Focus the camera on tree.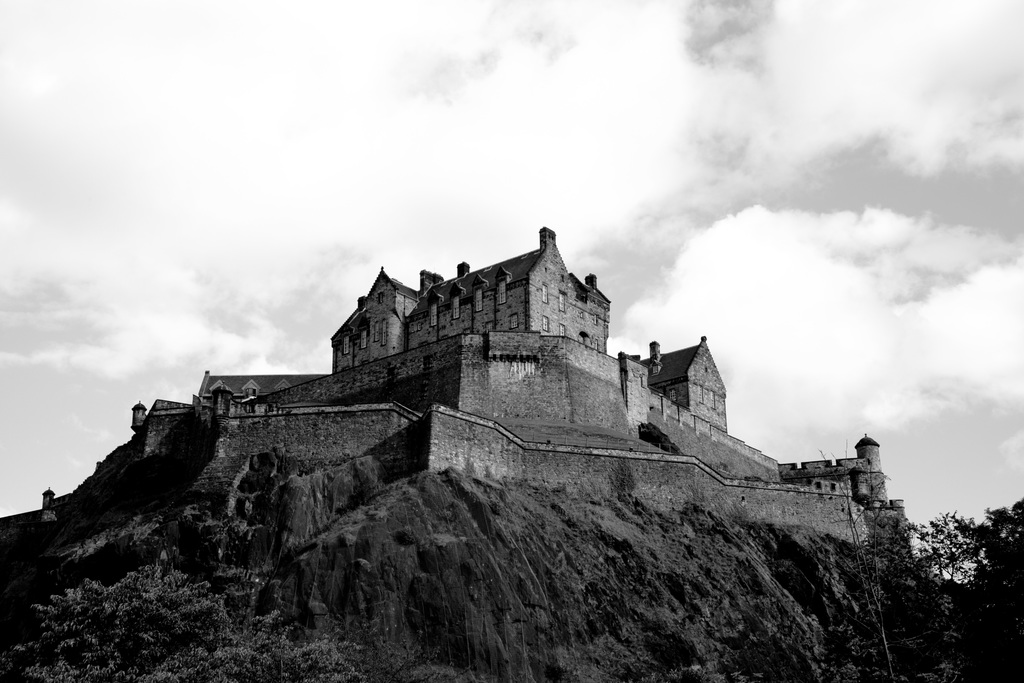
Focus region: 975/493/1023/682.
